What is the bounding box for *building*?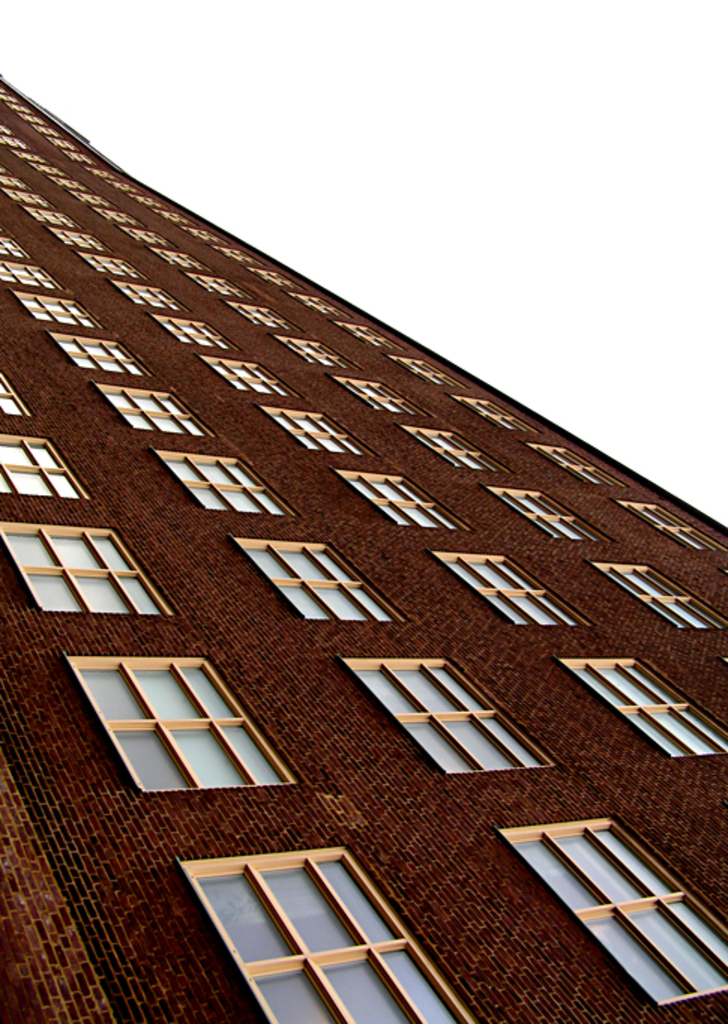
select_region(0, 74, 726, 1022).
